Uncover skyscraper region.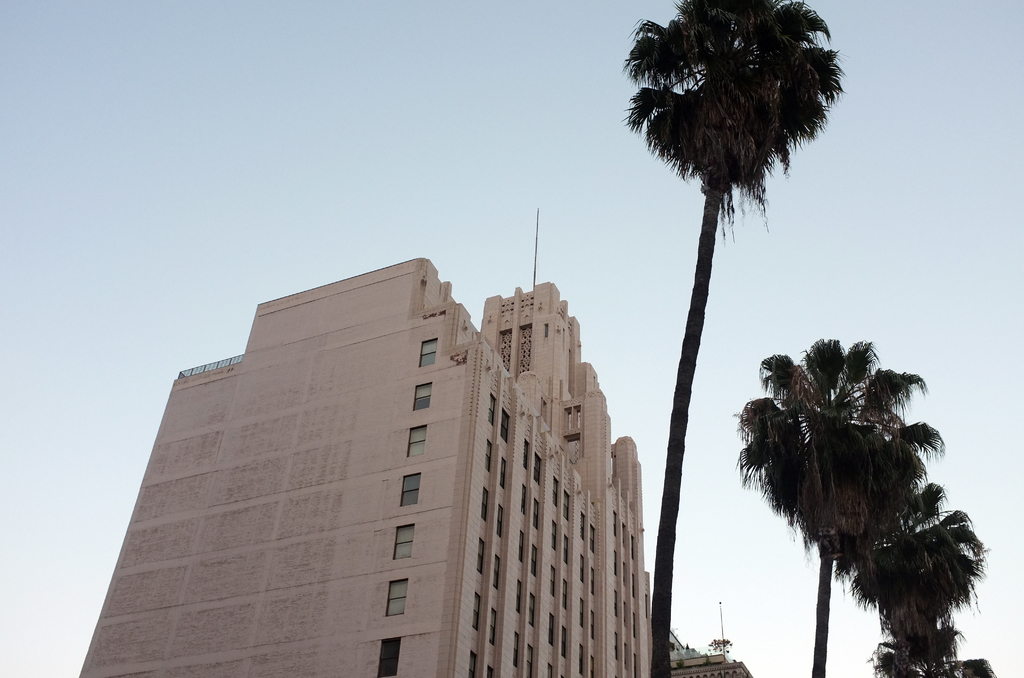
Uncovered: 111/267/653/672.
